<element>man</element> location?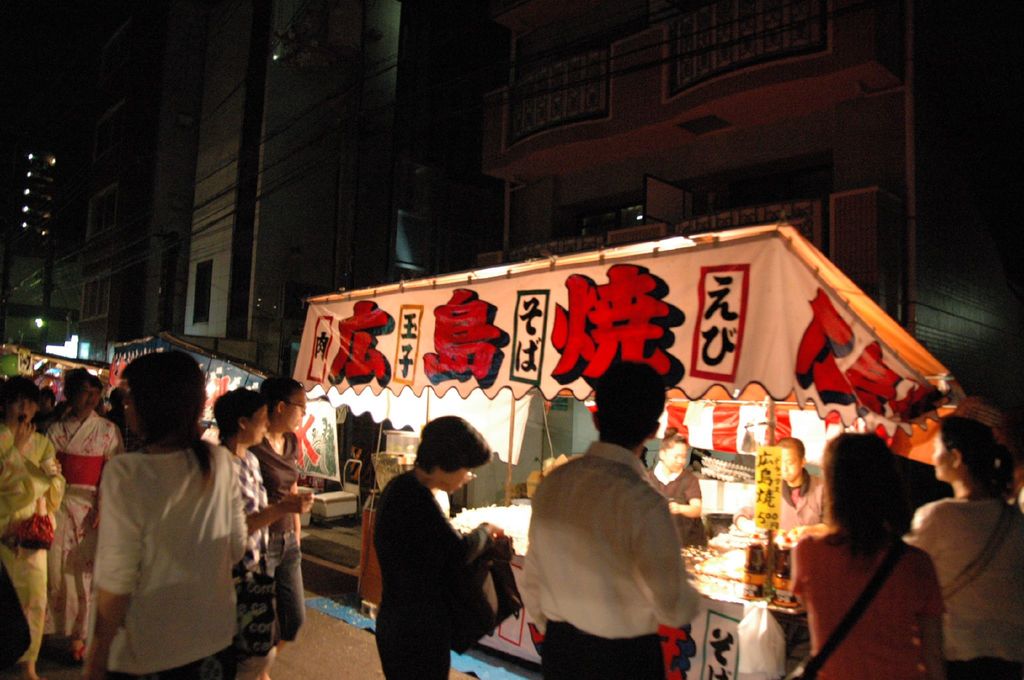
[x1=519, y1=385, x2=725, y2=675]
